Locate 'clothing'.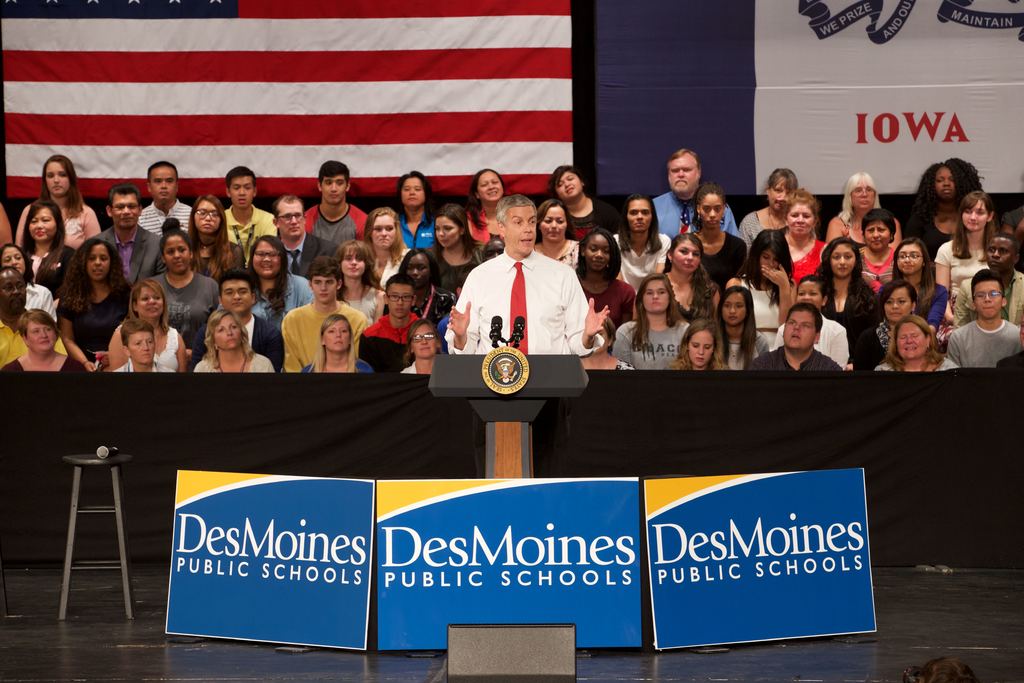
Bounding box: {"left": 735, "top": 210, "right": 764, "bottom": 252}.
